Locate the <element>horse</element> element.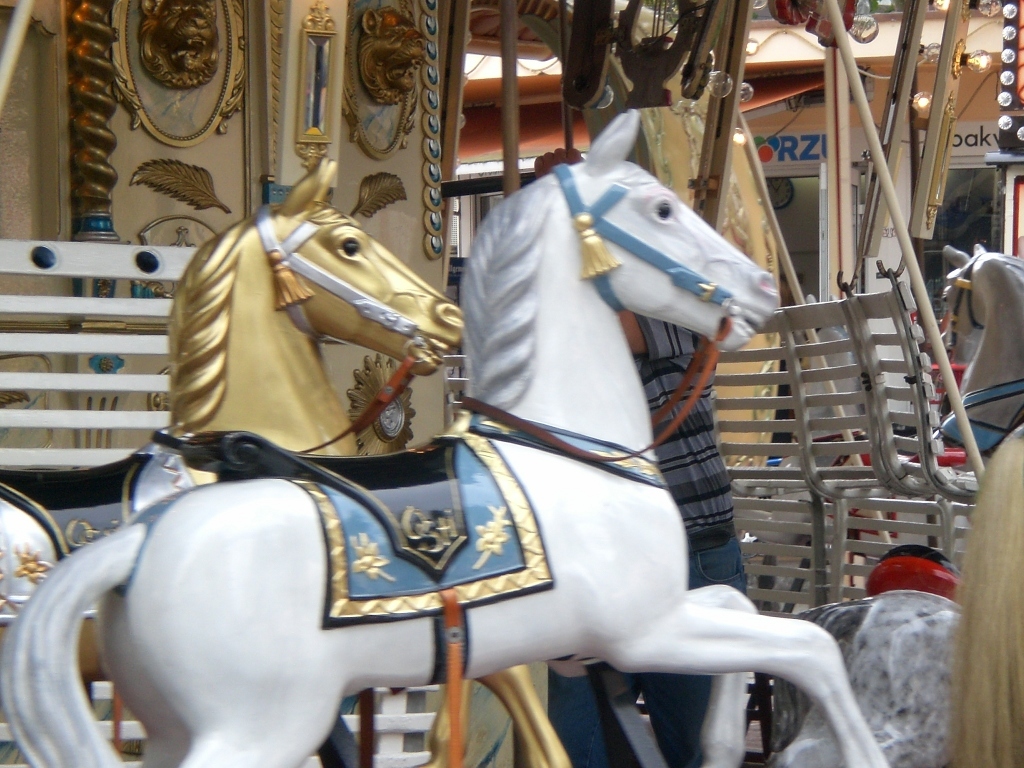
Element bbox: (x1=940, y1=241, x2=1023, y2=469).
